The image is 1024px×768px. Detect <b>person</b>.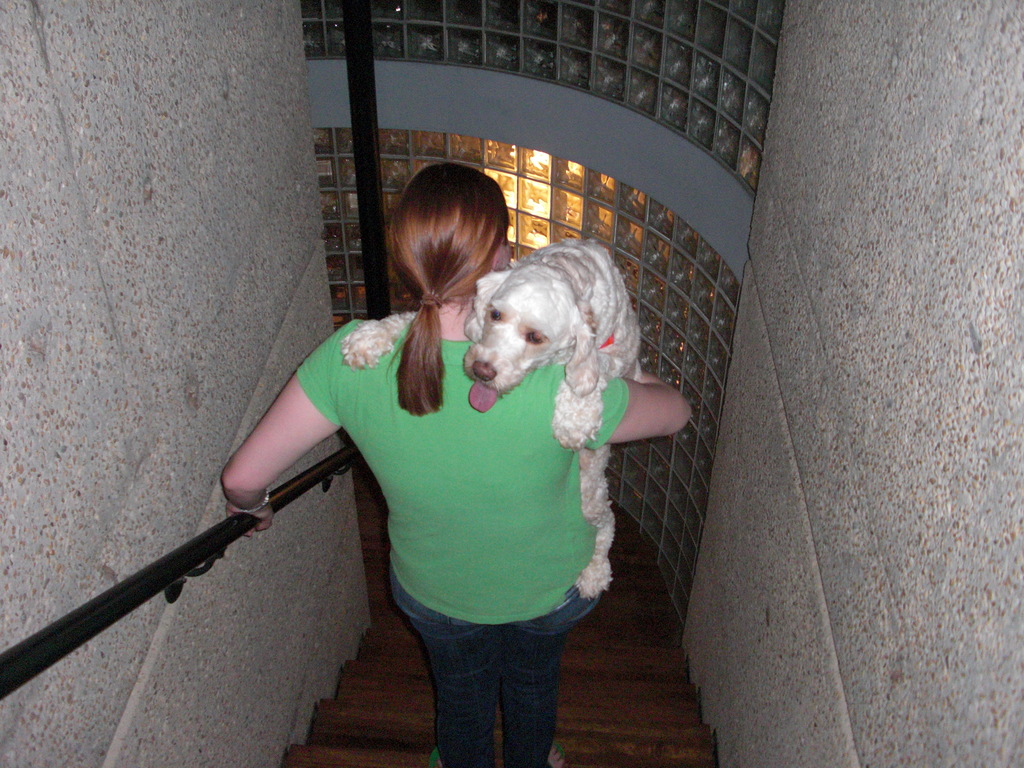
Detection: (x1=218, y1=161, x2=696, y2=767).
